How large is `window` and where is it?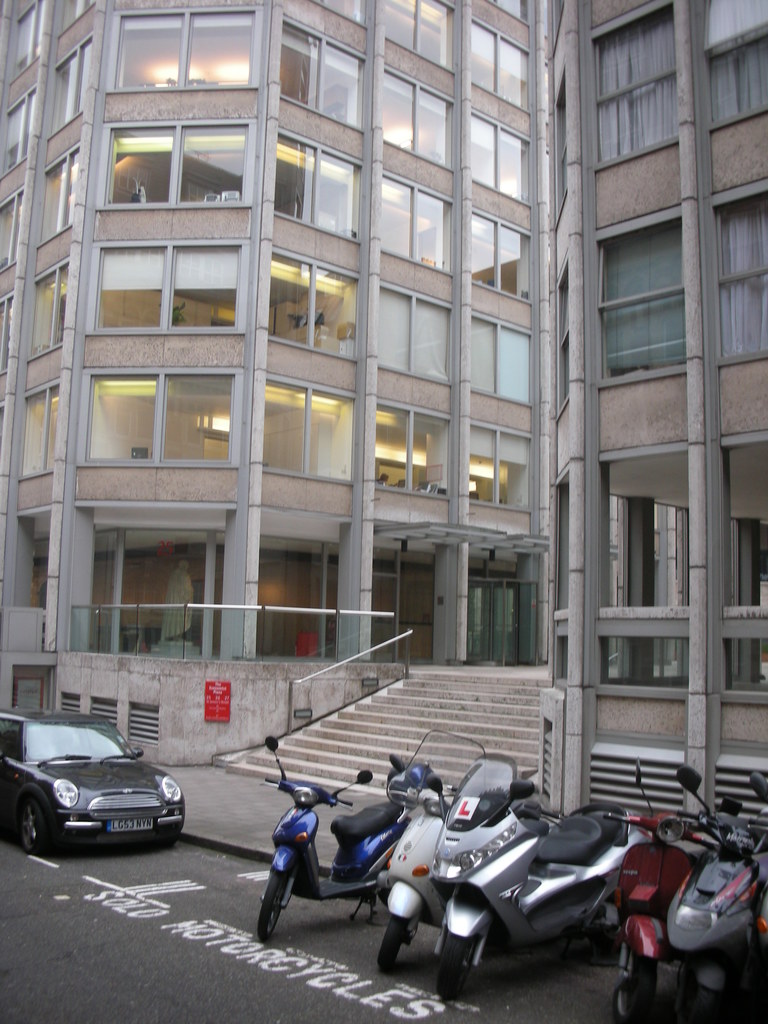
Bounding box: 262,248,363,364.
